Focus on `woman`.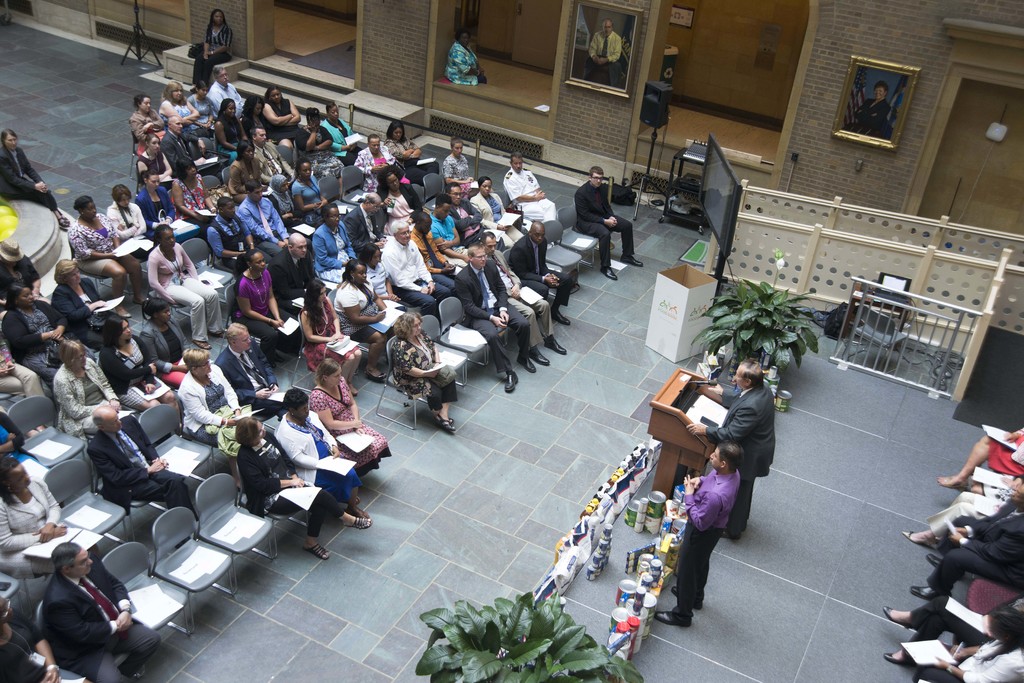
Focused at <region>442, 133, 474, 197</region>.
